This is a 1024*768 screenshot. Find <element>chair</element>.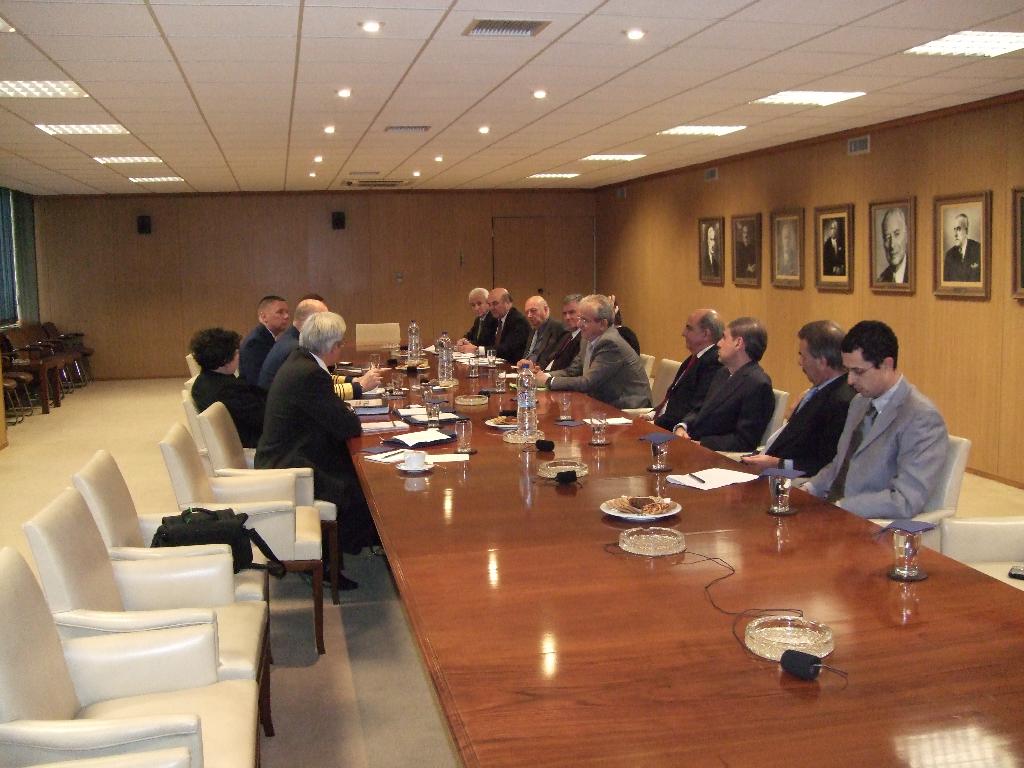
Bounding box: <region>353, 319, 405, 347</region>.
